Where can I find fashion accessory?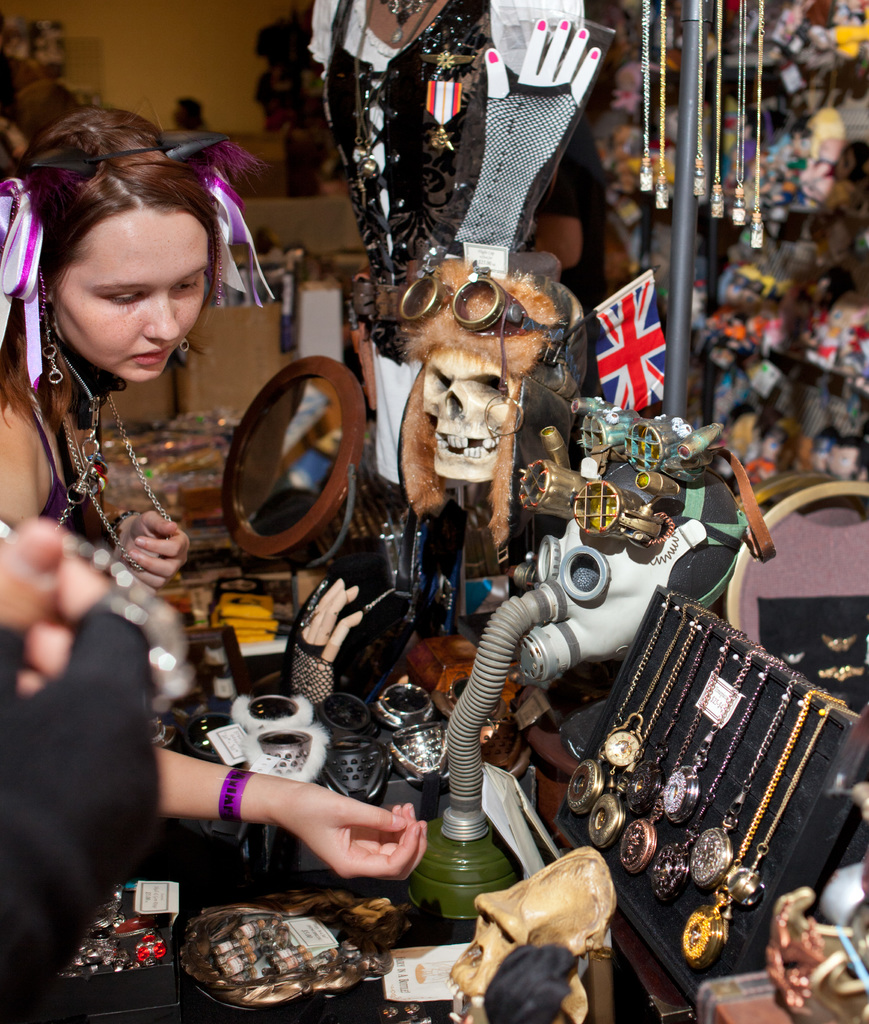
You can find it at {"x1": 518, "y1": 423, "x2": 679, "y2": 548}.
